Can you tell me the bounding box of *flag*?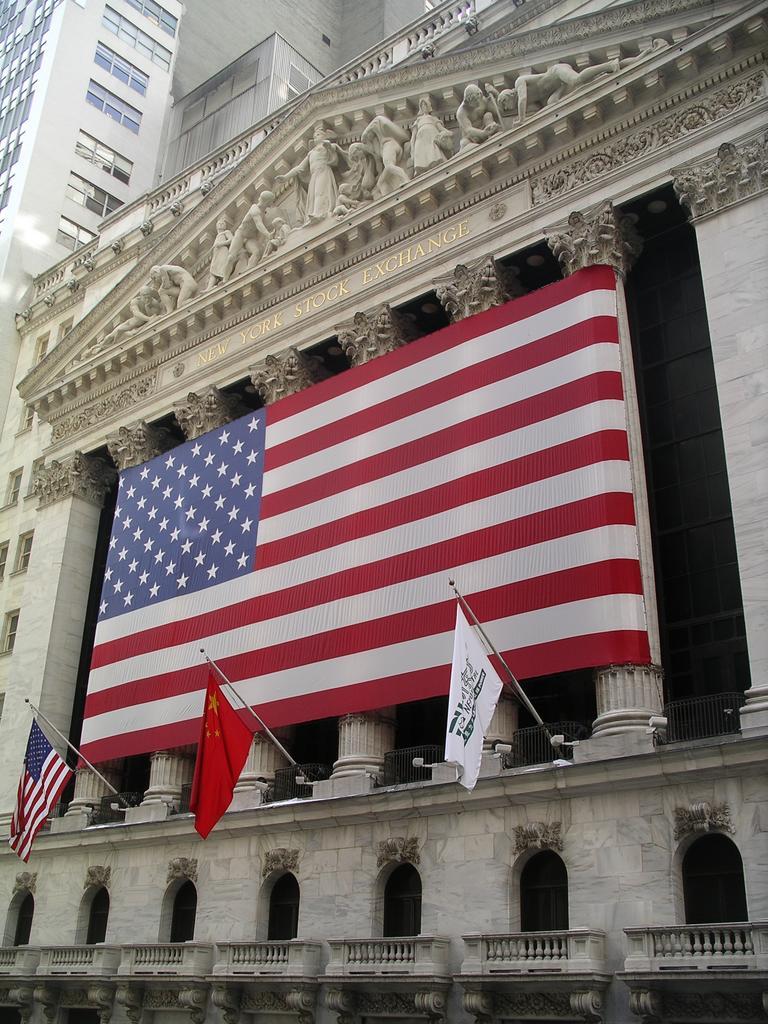
[x1=1, y1=723, x2=81, y2=867].
